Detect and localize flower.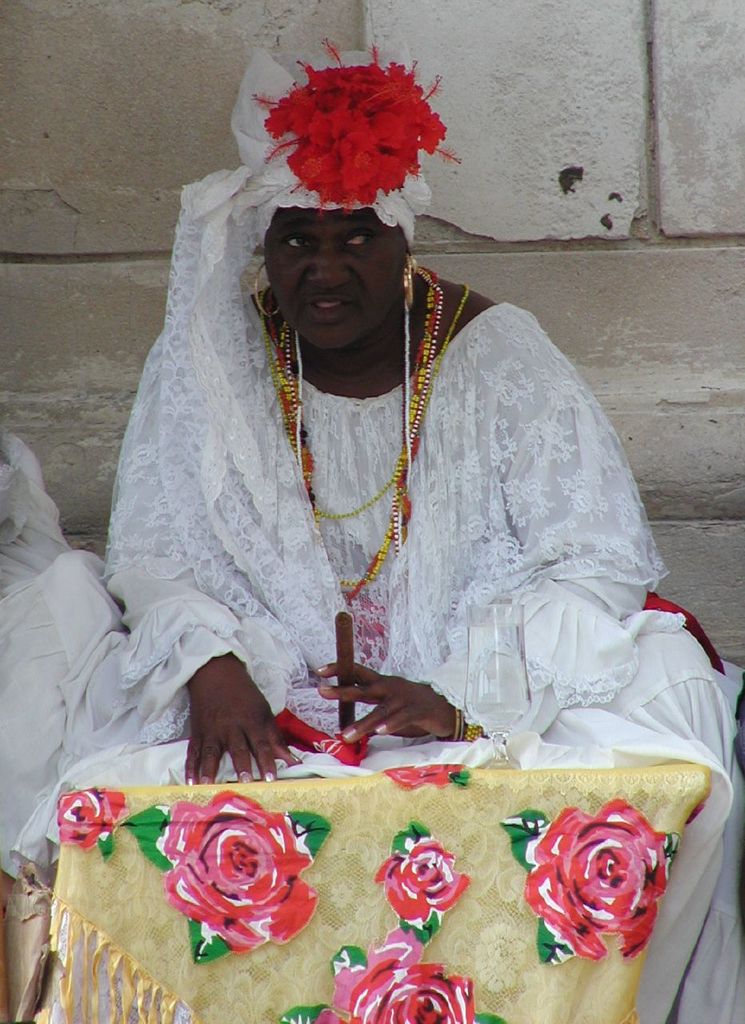
Localized at box=[156, 790, 322, 952].
